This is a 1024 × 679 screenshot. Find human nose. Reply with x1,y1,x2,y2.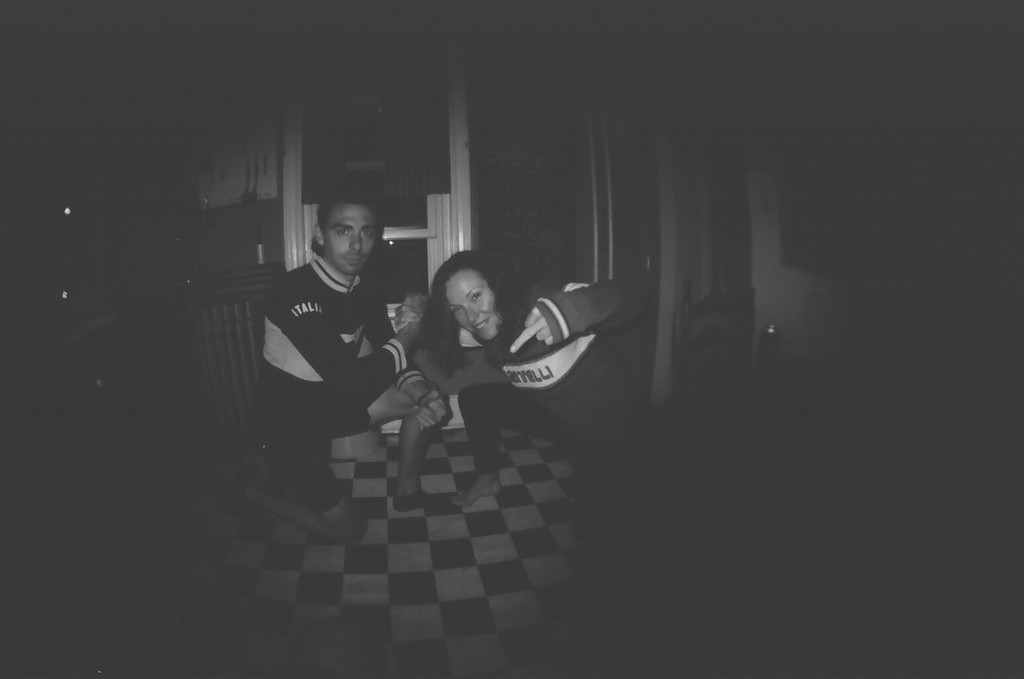
459,300,484,326.
